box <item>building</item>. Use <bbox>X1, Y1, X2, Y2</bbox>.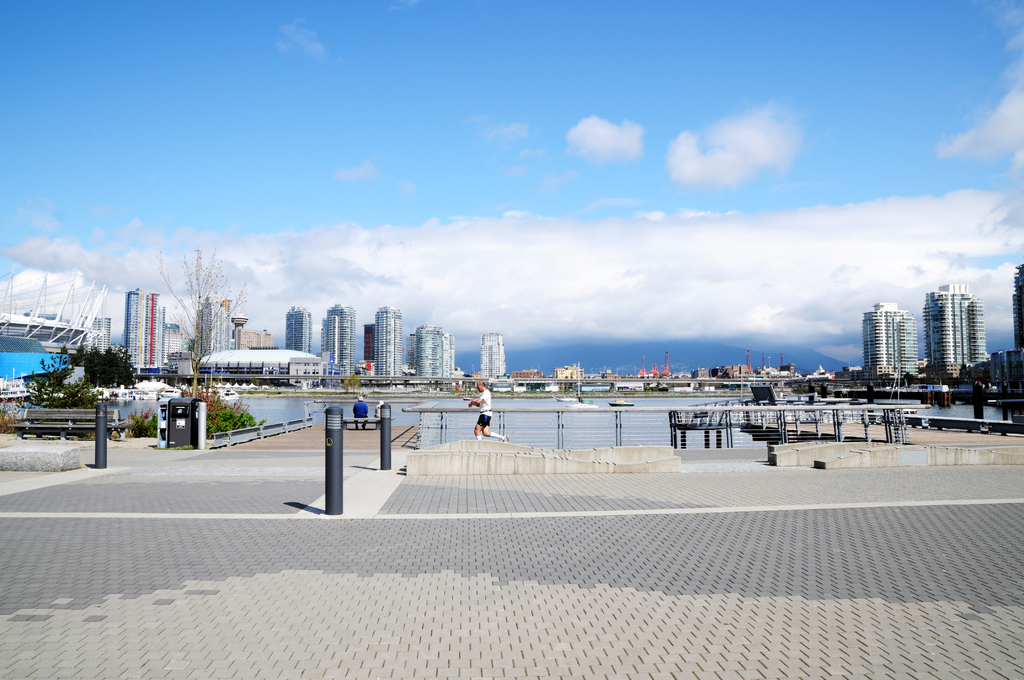
<bbox>481, 332, 504, 387</bbox>.
